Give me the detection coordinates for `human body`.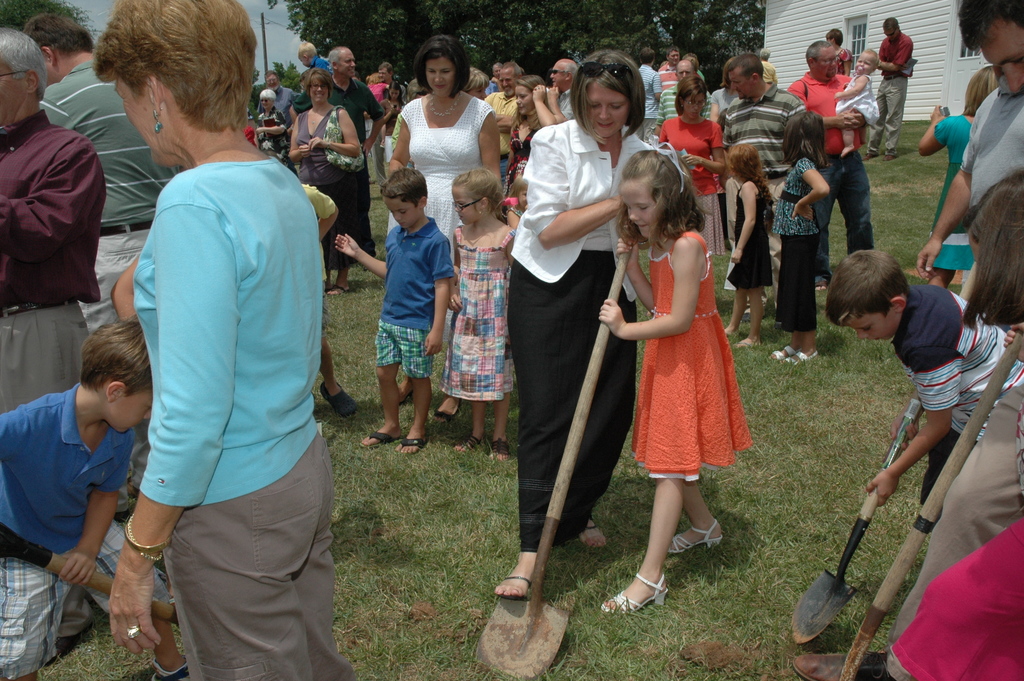
crop(896, 515, 1023, 680).
